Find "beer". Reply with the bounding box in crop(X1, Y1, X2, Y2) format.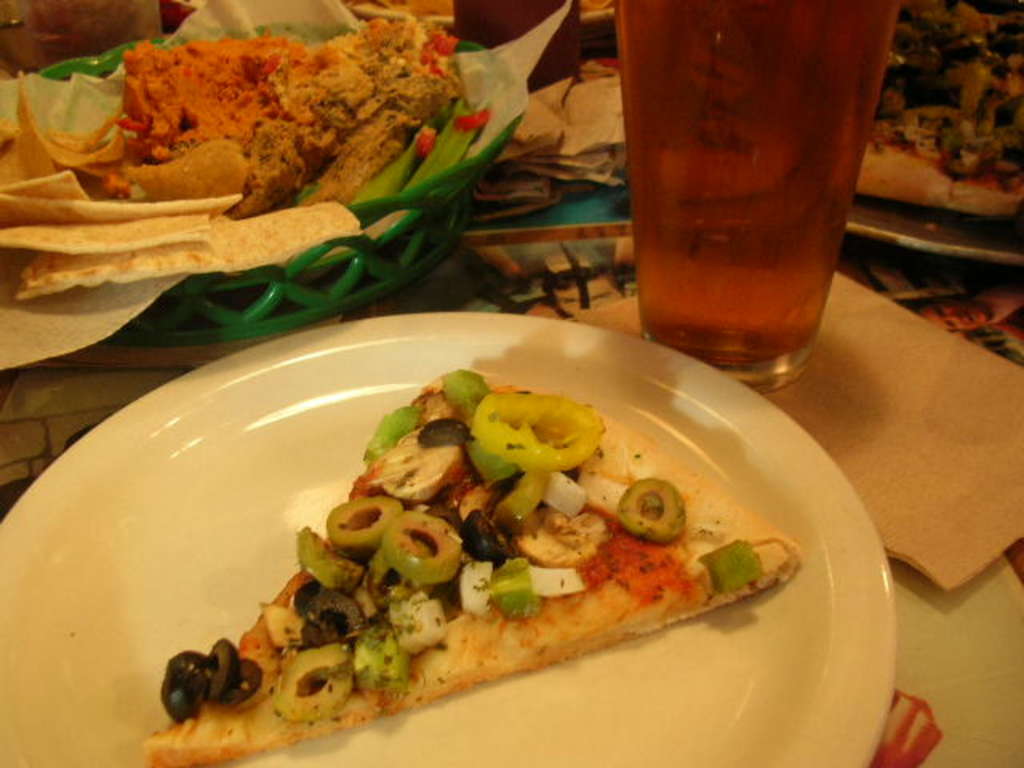
crop(589, 5, 880, 370).
